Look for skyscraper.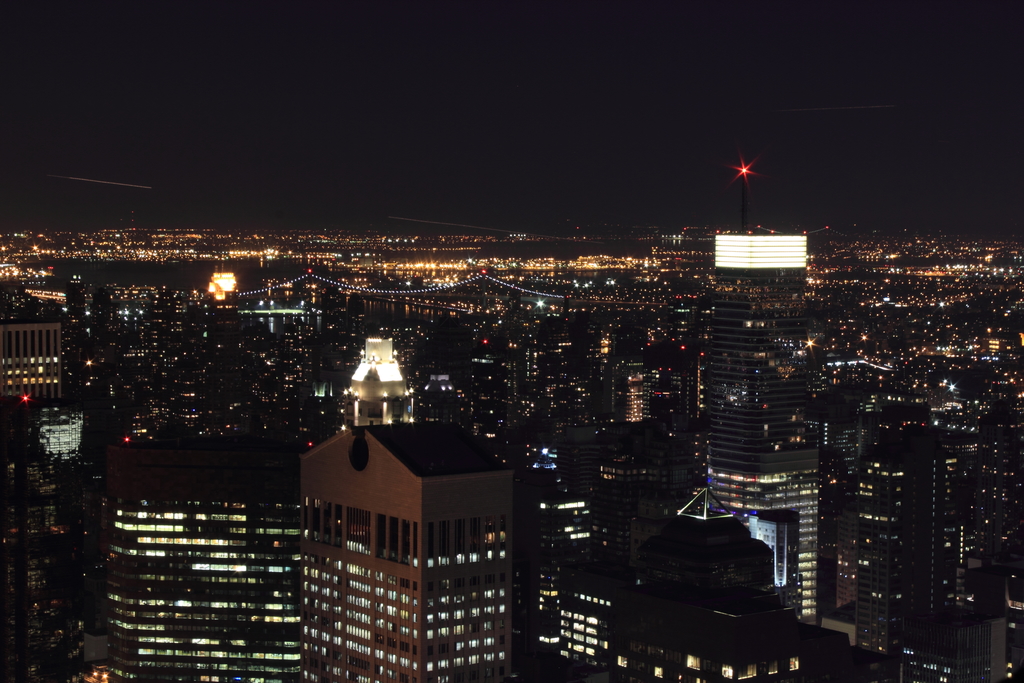
Found: <box>692,416,842,621</box>.
